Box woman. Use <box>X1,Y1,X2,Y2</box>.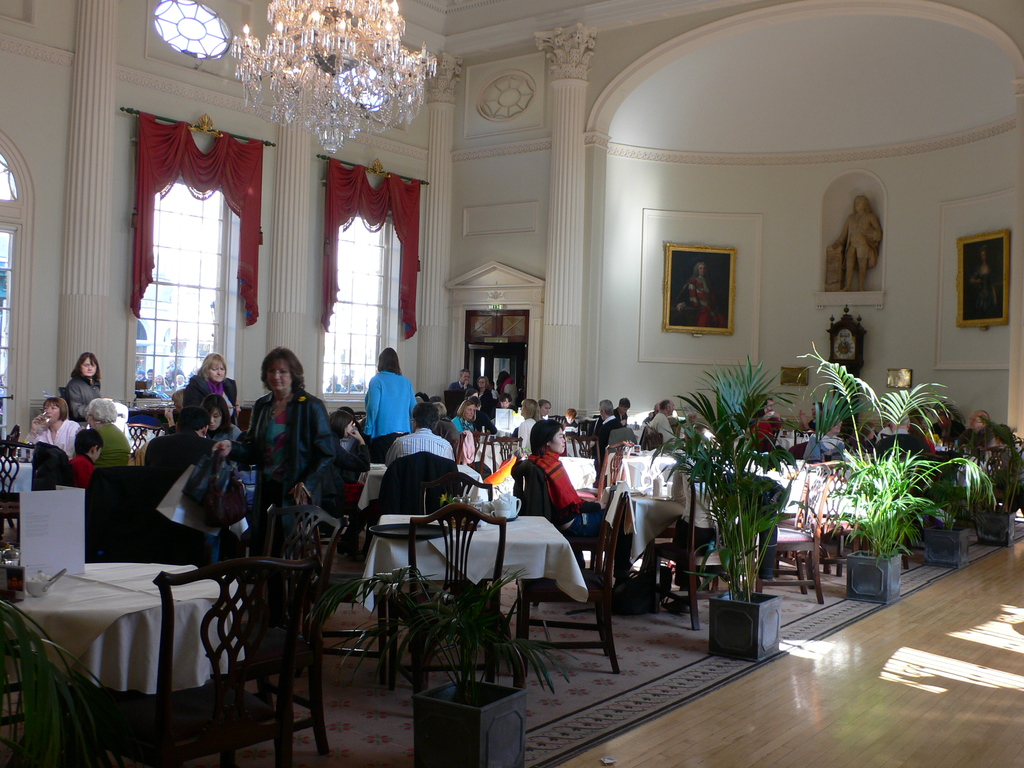
<box>797,412,854,468</box>.
